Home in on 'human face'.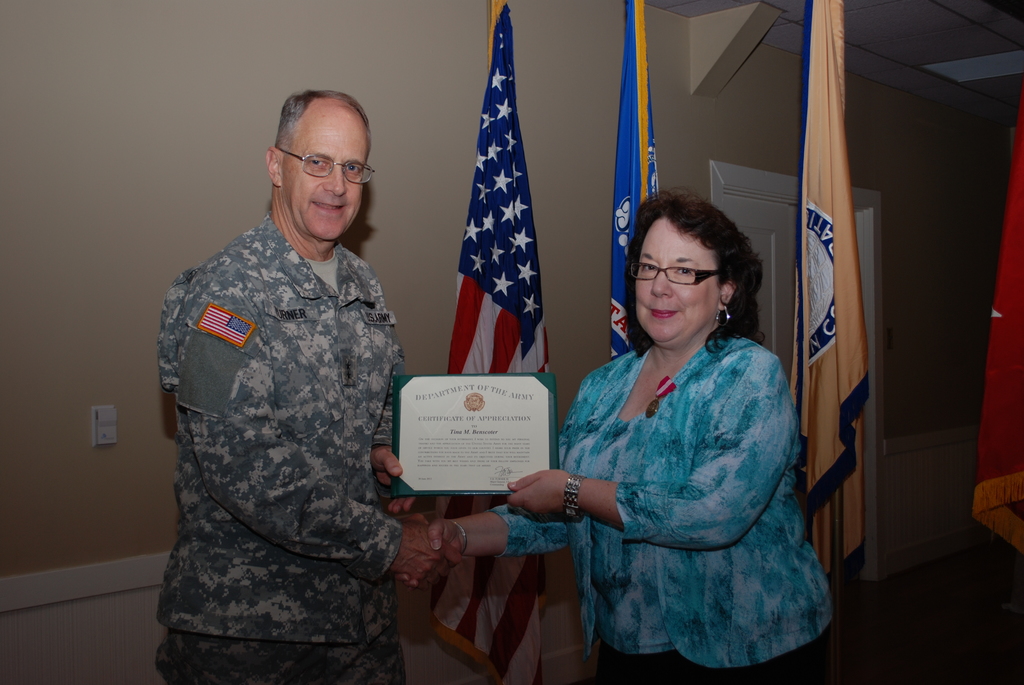
Homed in at [left=282, top=100, right=362, bottom=239].
